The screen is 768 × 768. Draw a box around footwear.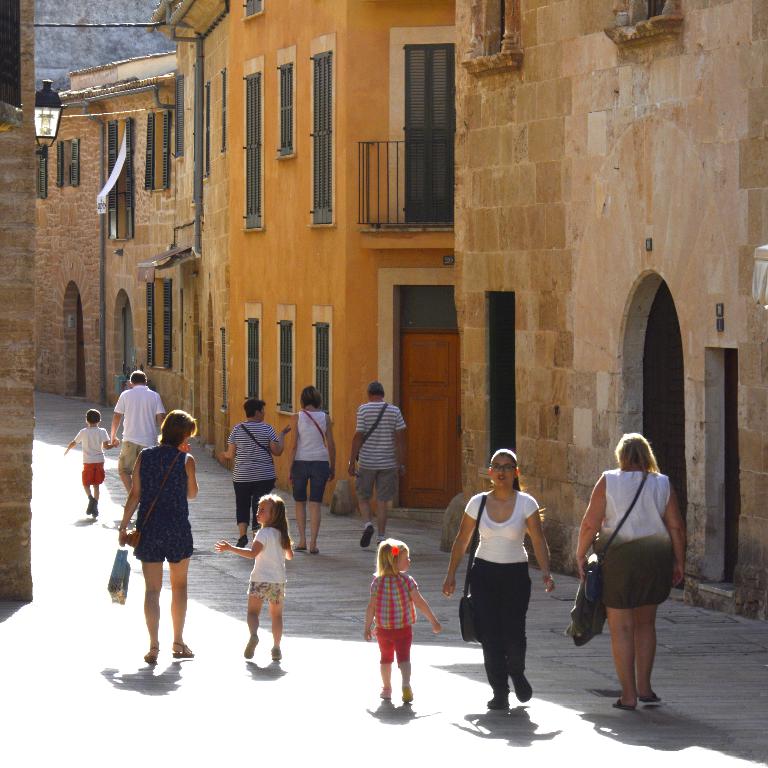
x1=381 y1=688 x2=392 y2=700.
